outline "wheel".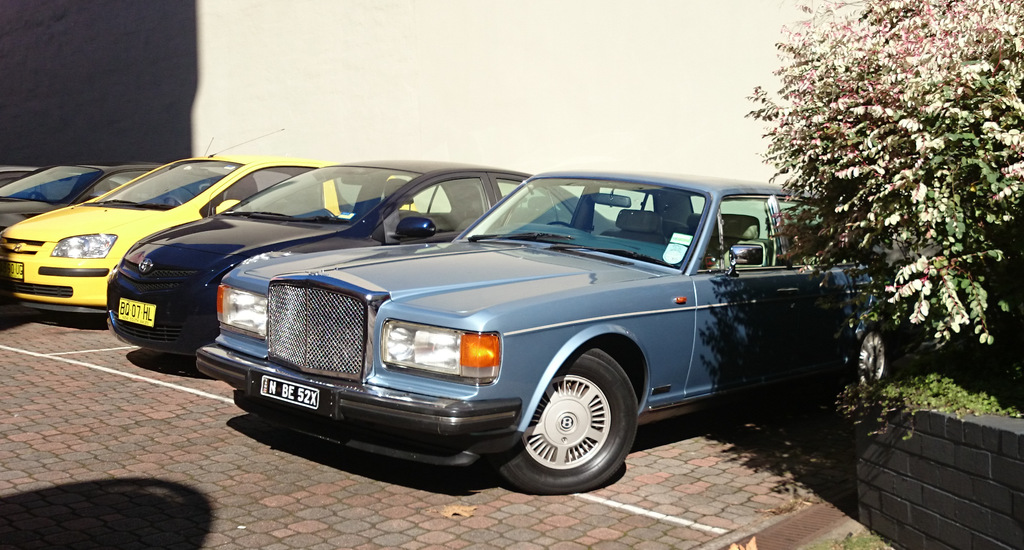
Outline: detection(163, 197, 184, 206).
